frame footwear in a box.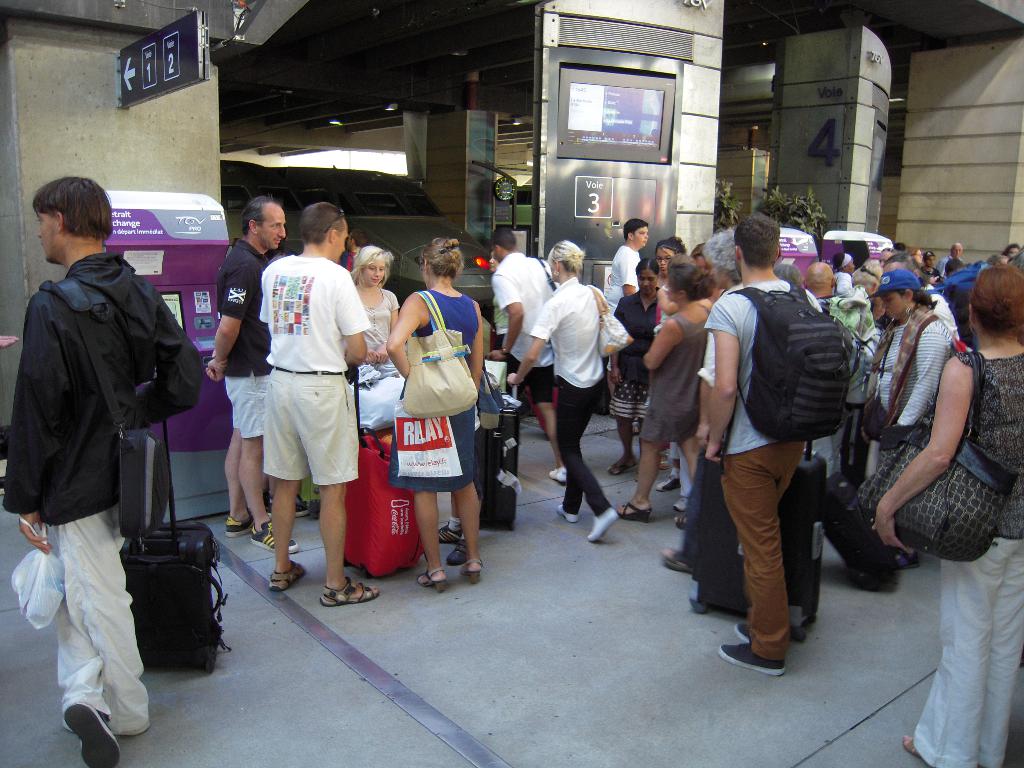
548:466:569:486.
